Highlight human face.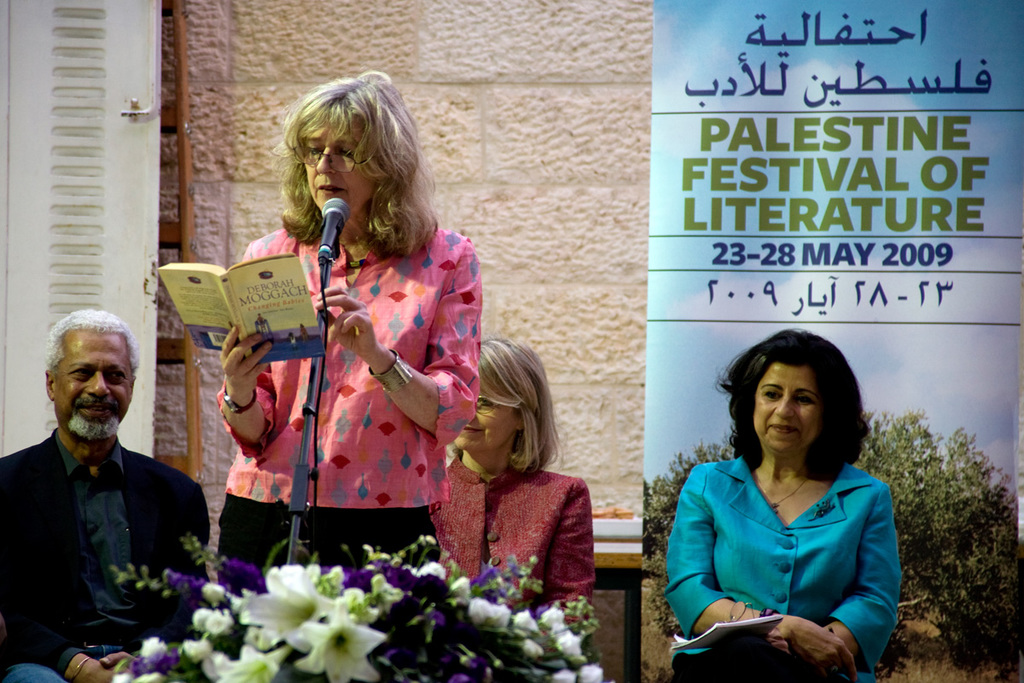
Highlighted region: l=753, t=365, r=817, b=447.
